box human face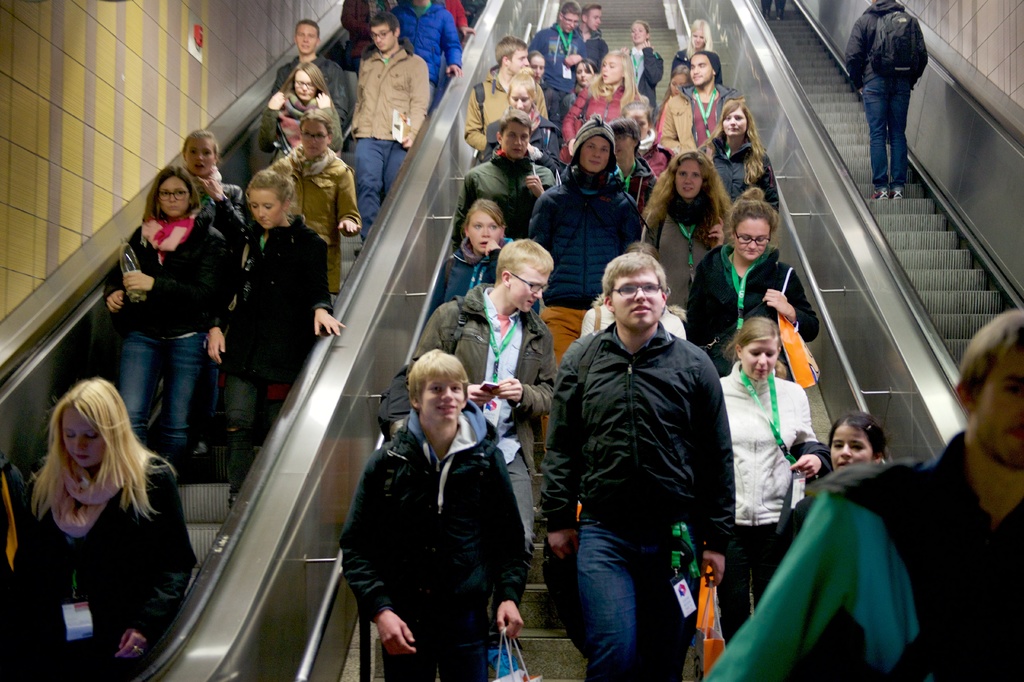
<bbox>577, 137, 612, 172</bbox>
